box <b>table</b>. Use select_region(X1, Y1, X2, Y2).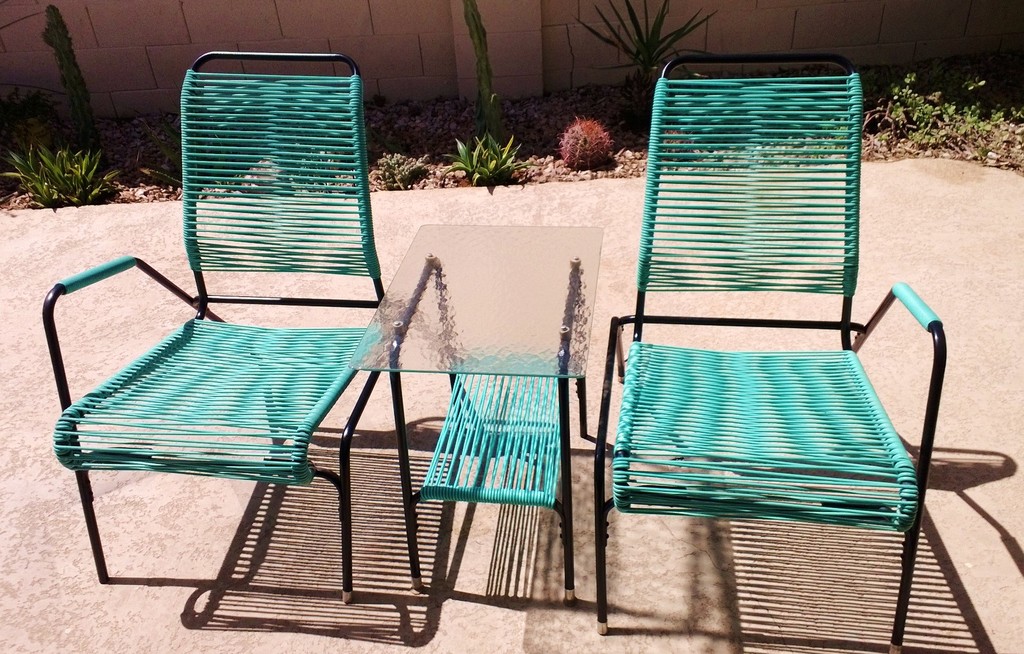
select_region(349, 222, 605, 591).
